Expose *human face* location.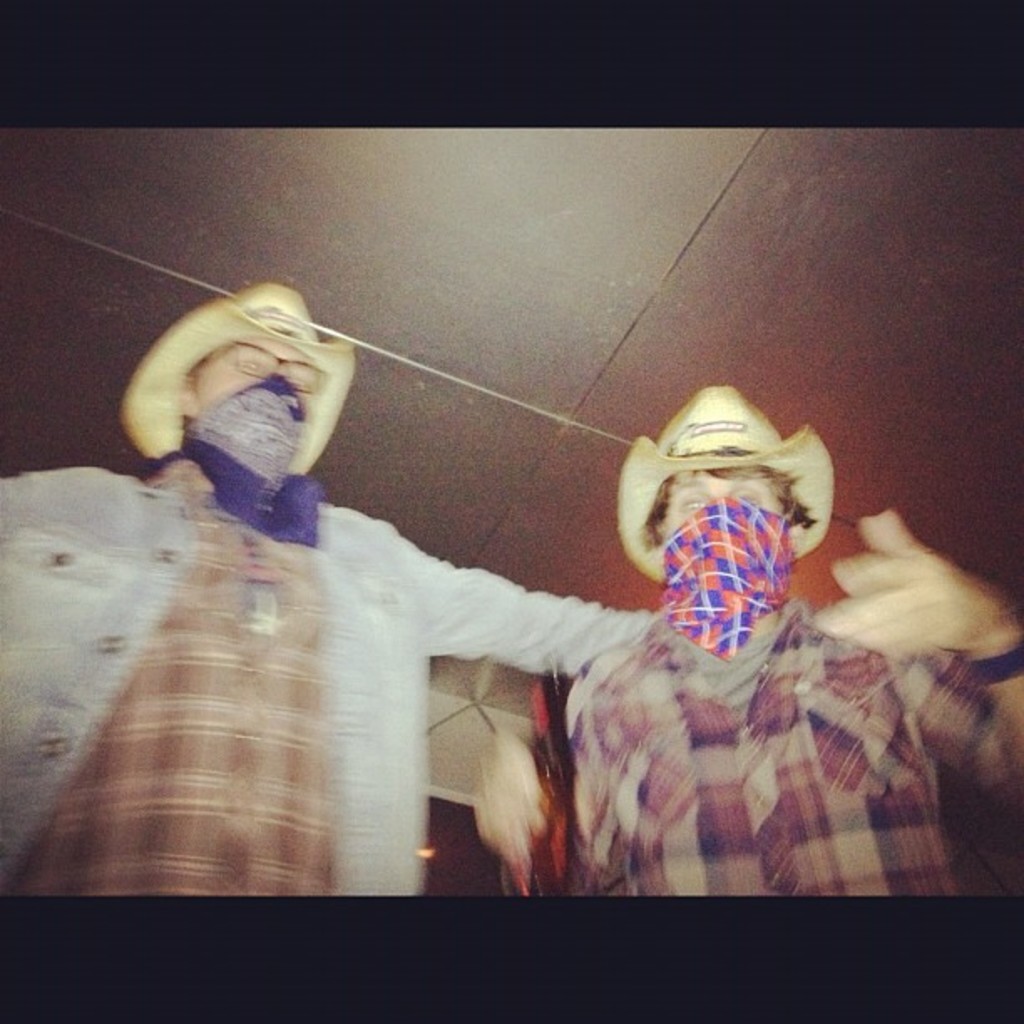
Exposed at 196,343,310,407.
